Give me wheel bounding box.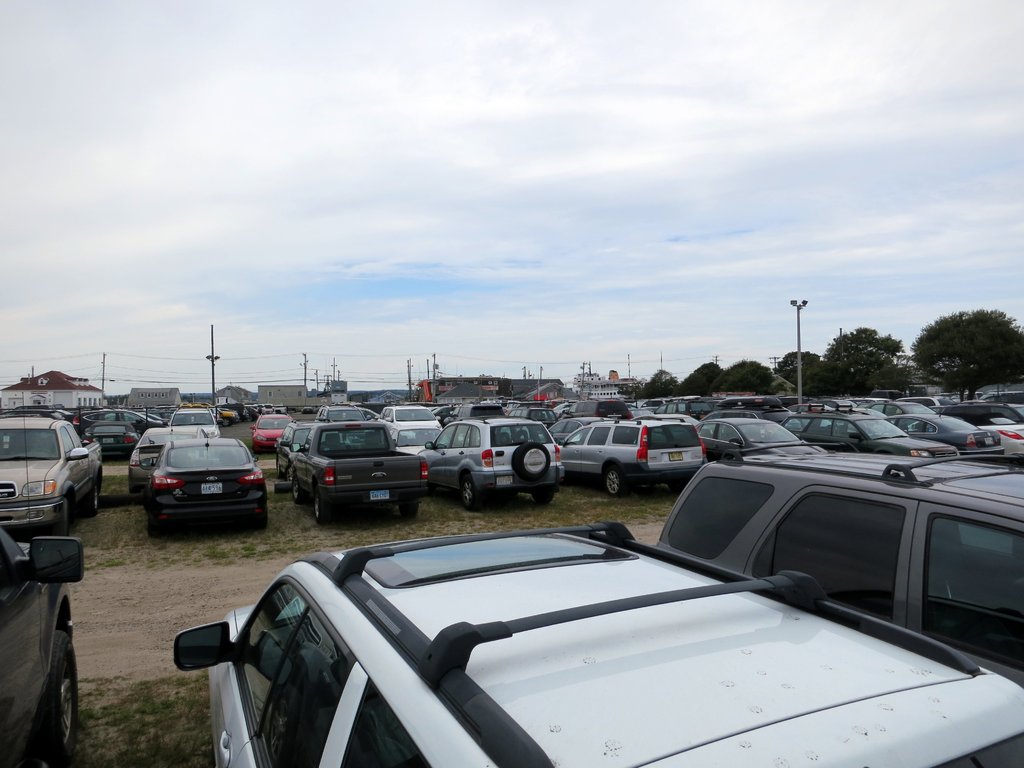
region(30, 449, 54, 456).
